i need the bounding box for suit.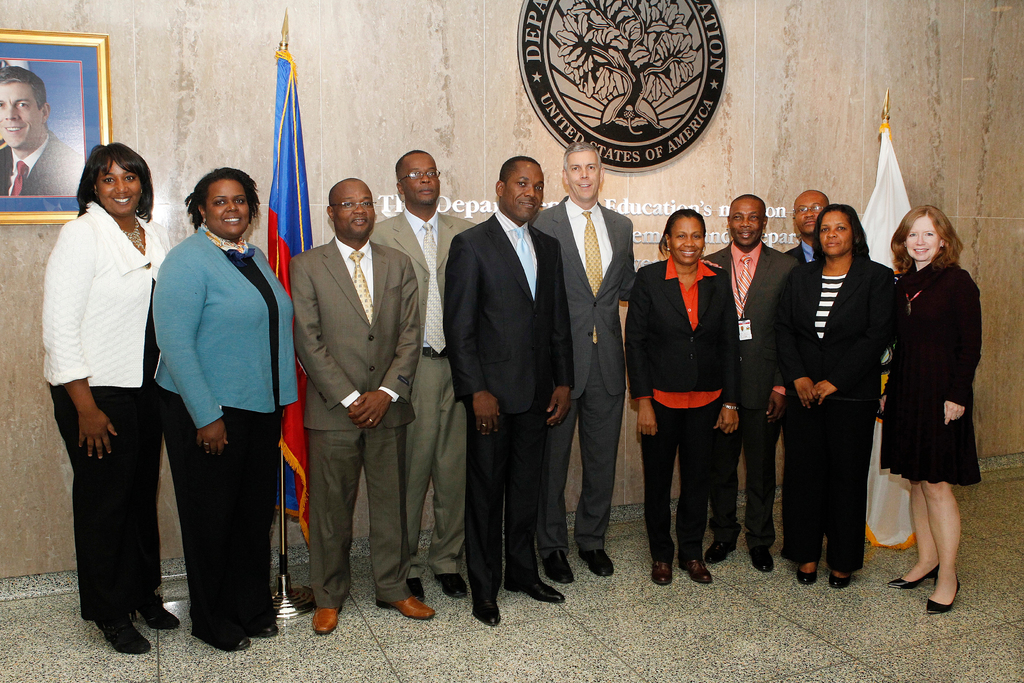
Here it is: 707,239,803,550.
